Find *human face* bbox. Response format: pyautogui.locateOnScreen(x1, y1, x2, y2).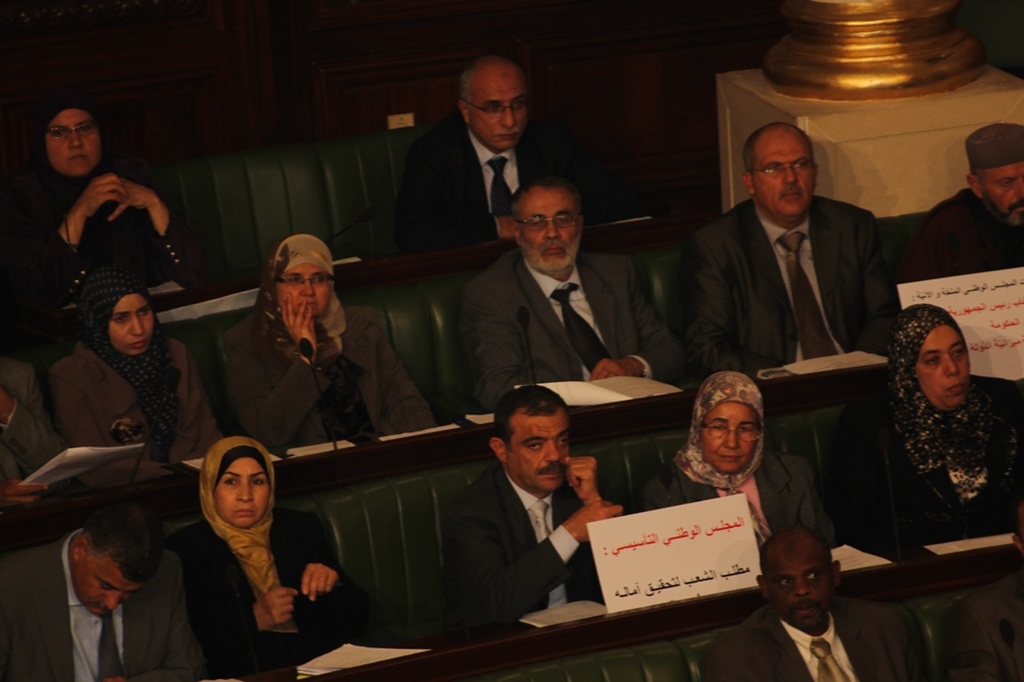
pyautogui.locateOnScreen(73, 574, 126, 622).
